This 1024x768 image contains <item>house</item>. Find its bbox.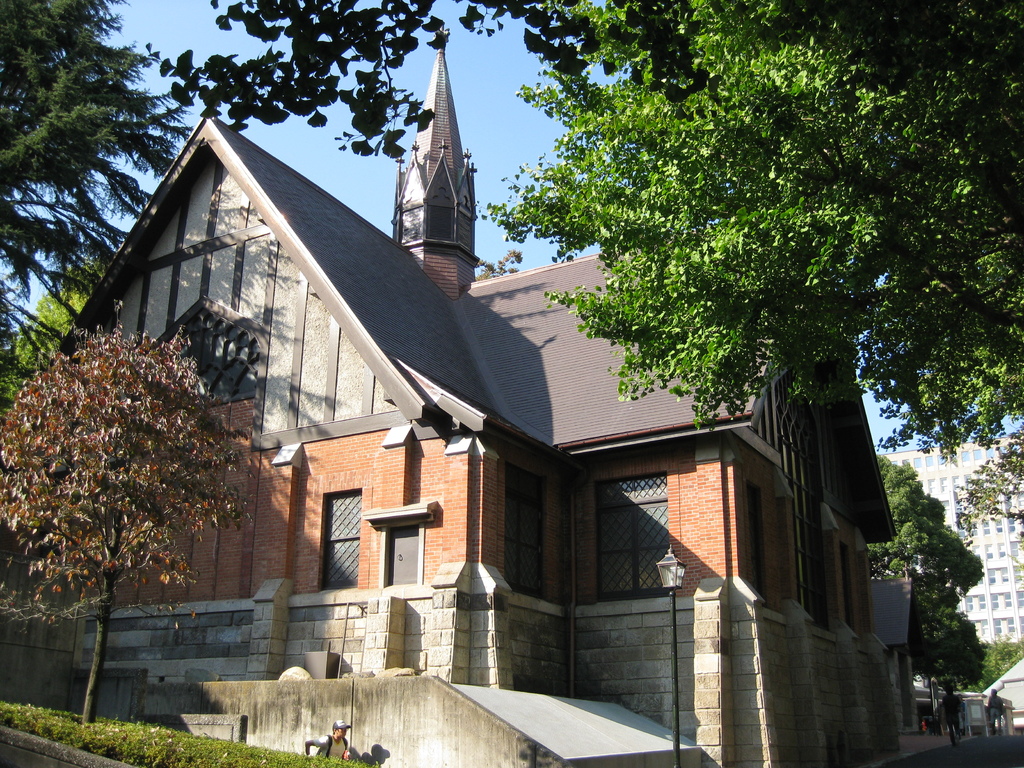
left=925, top=590, right=1021, bottom=755.
